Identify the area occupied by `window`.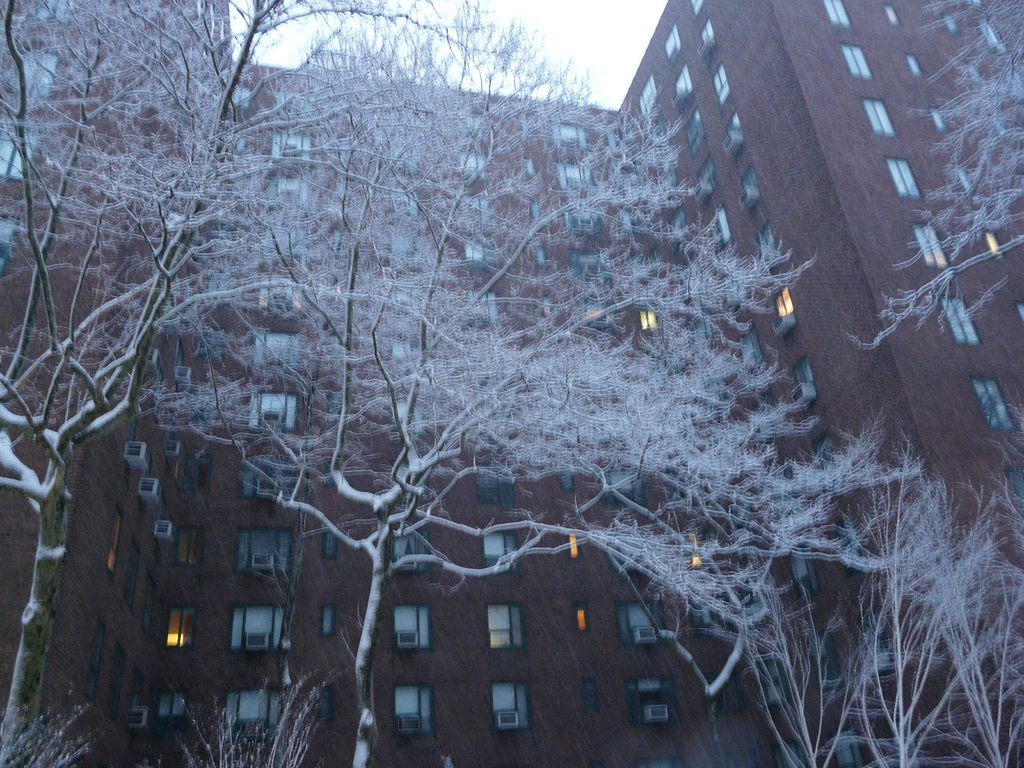
Area: 568 250 611 285.
